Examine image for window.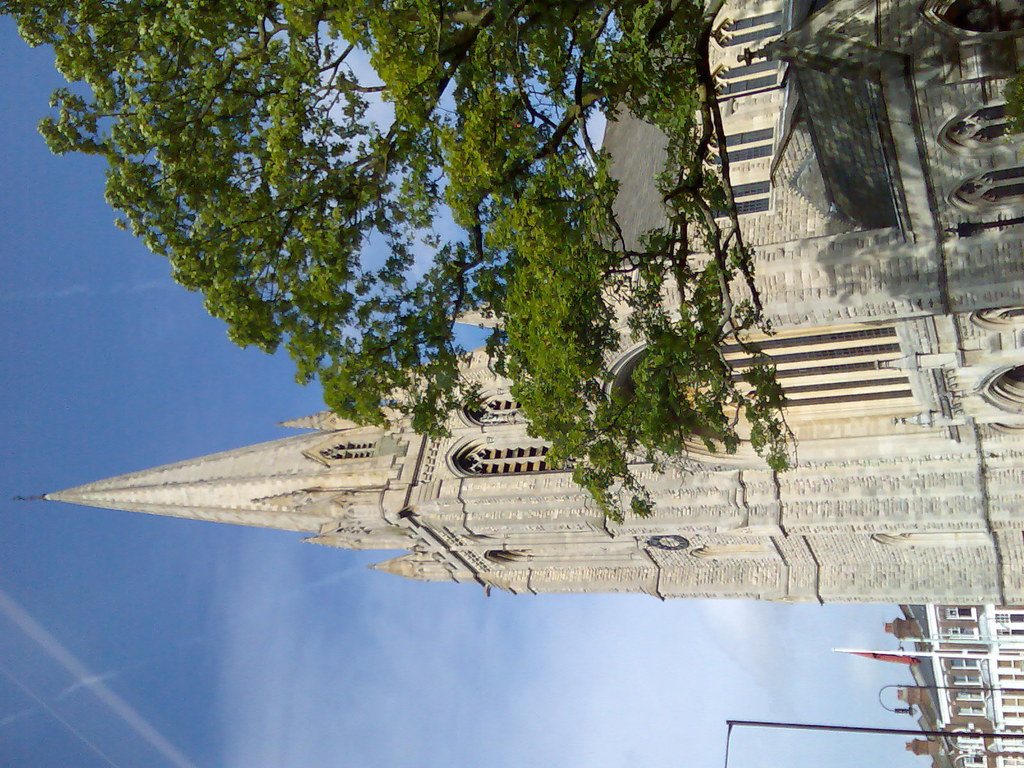
Examination result: 959,164,1023,201.
